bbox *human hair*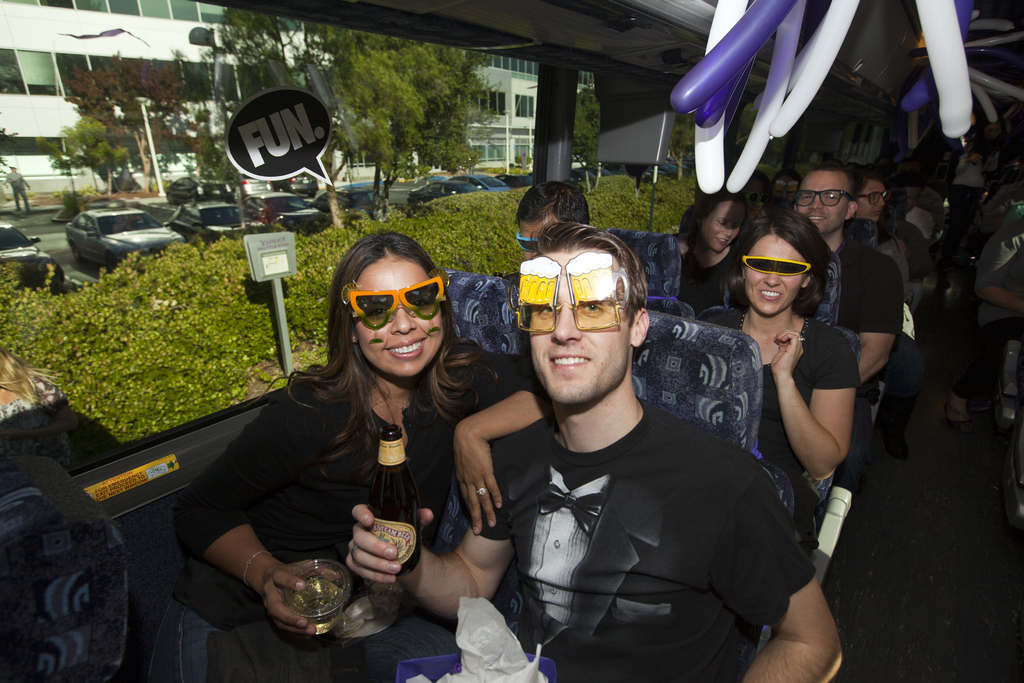
{"x1": 689, "y1": 187, "x2": 749, "y2": 254}
